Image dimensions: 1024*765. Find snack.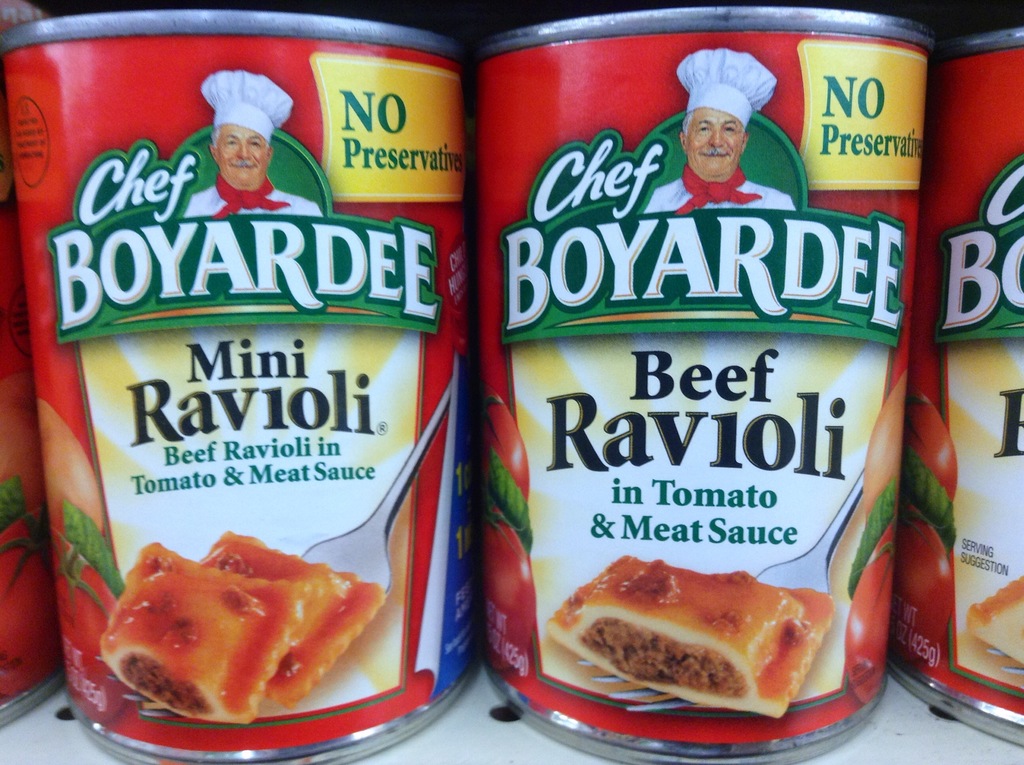
{"x1": 96, "y1": 541, "x2": 310, "y2": 724}.
